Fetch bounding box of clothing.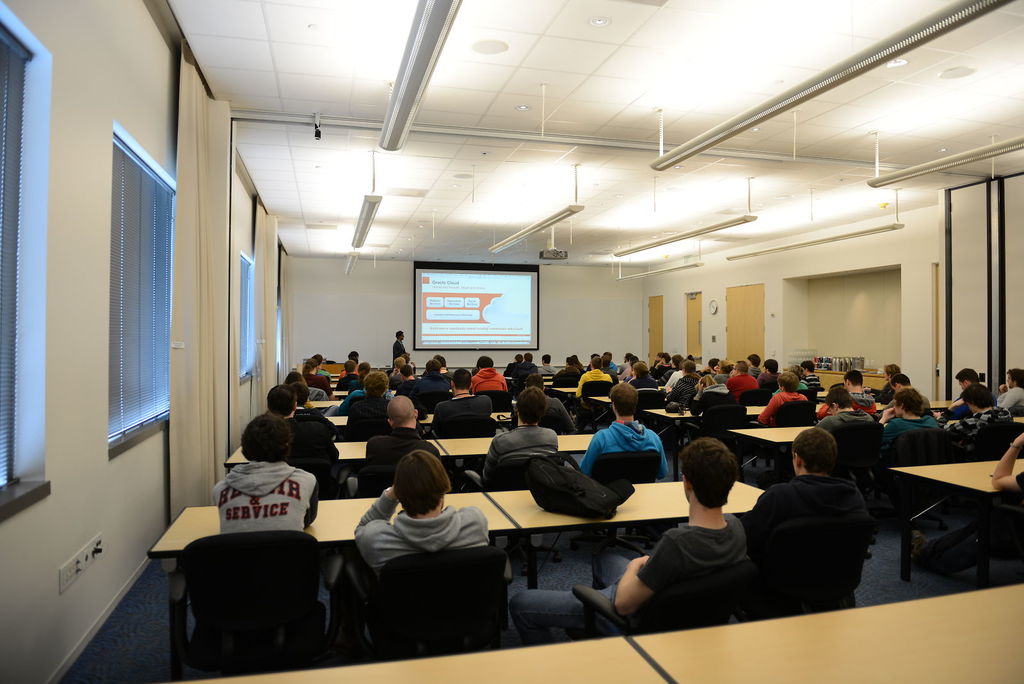
Bbox: bbox=(433, 395, 490, 417).
